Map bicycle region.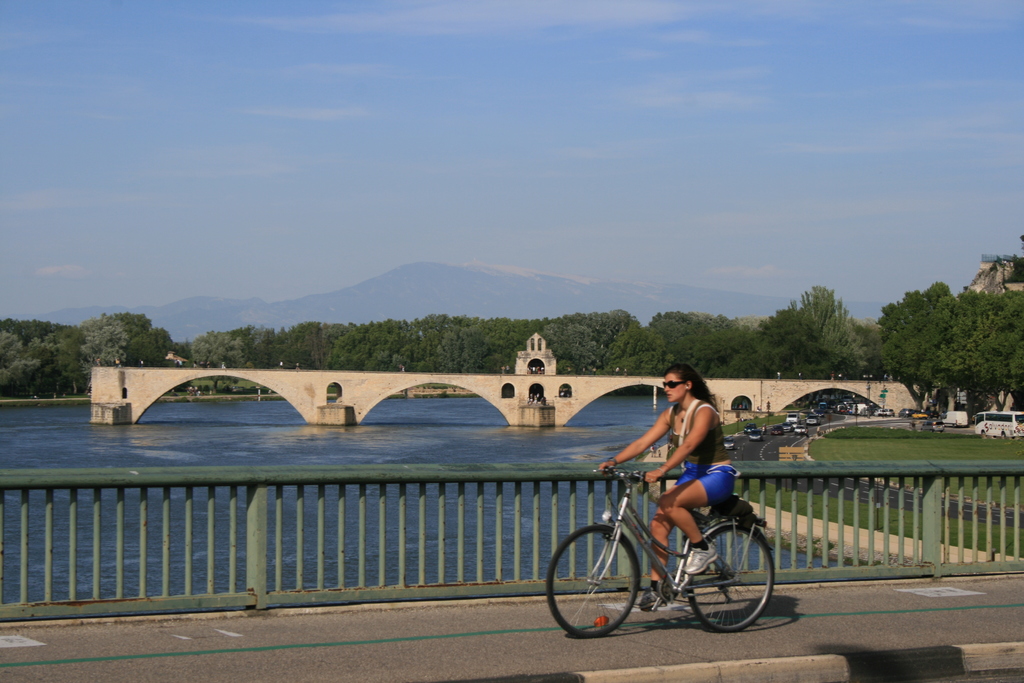
Mapped to <box>556,460,790,648</box>.
